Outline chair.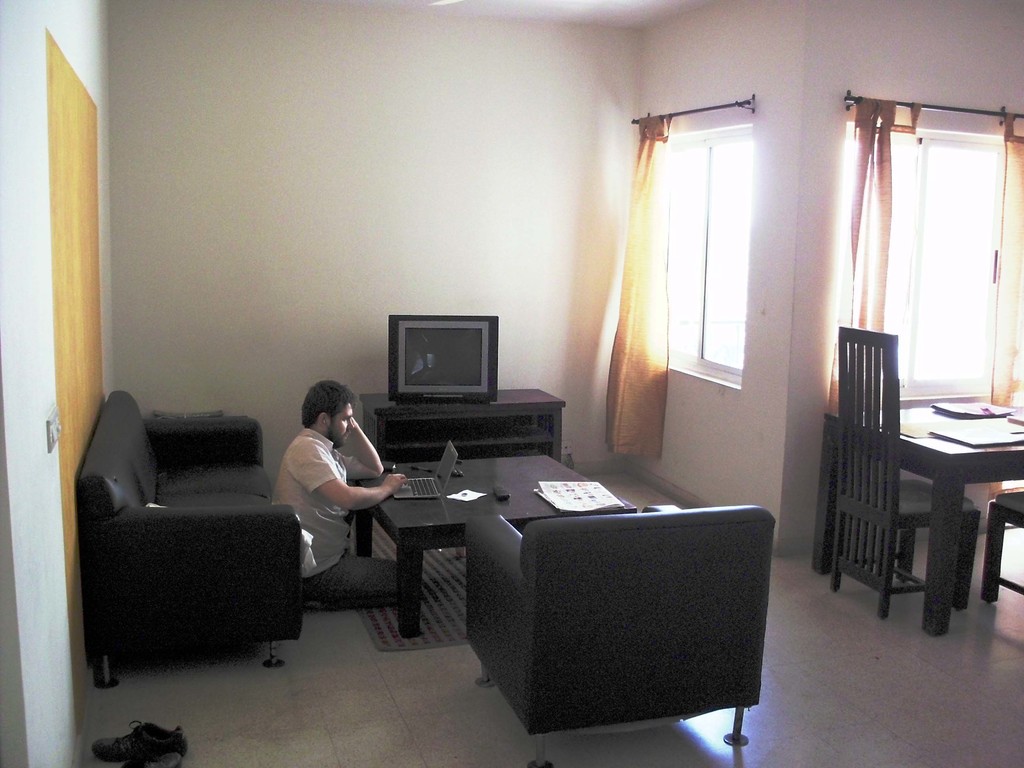
Outline: 461 504 778 767.
